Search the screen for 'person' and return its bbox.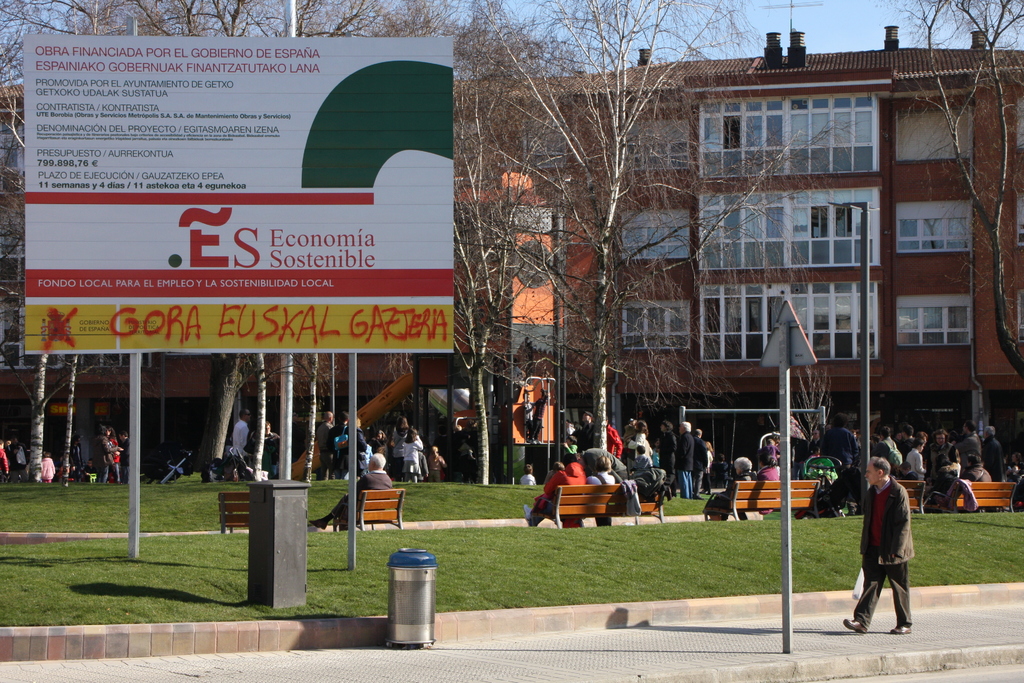
Found: x1=310 y1=452 x2=394 y2=537.
